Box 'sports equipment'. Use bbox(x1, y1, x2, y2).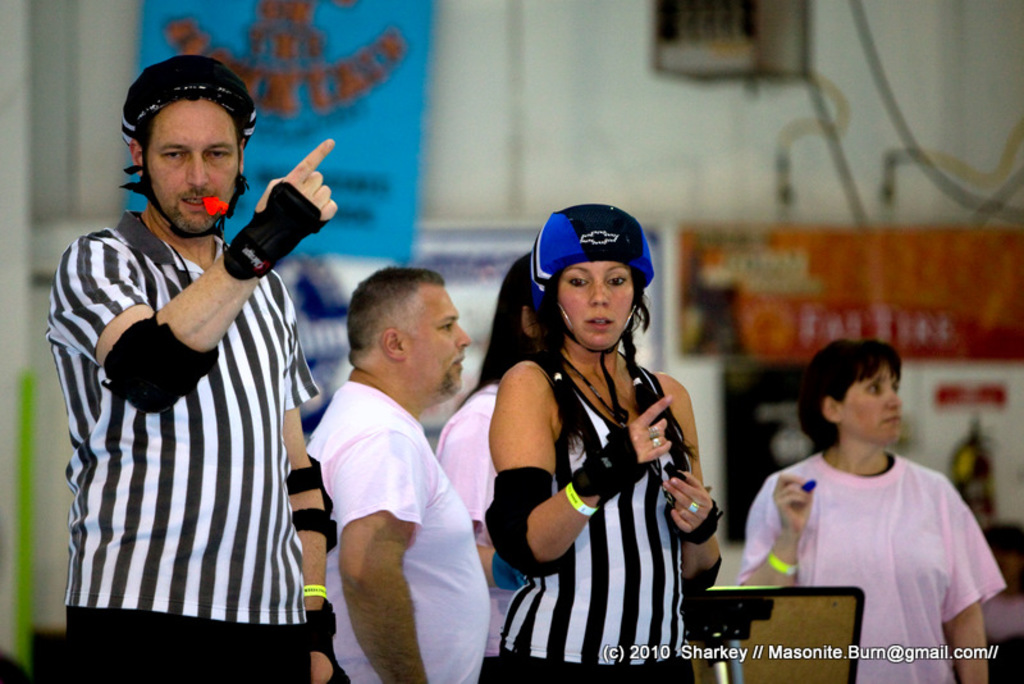
bbox(572, 423, 652, 509).
